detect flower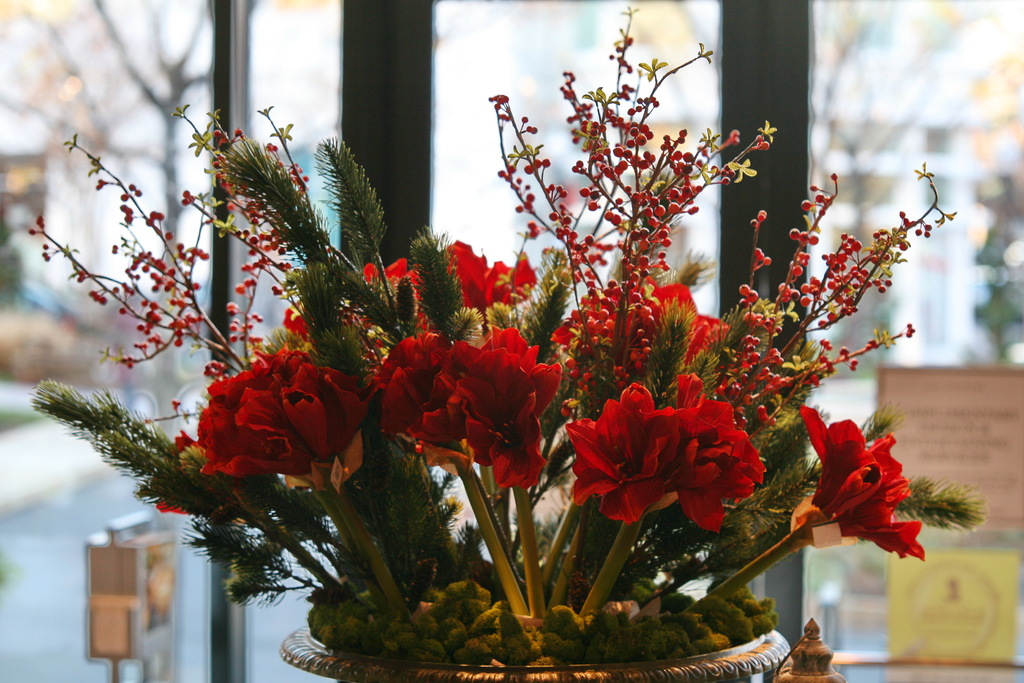
region(547, 274, 728, 380)
